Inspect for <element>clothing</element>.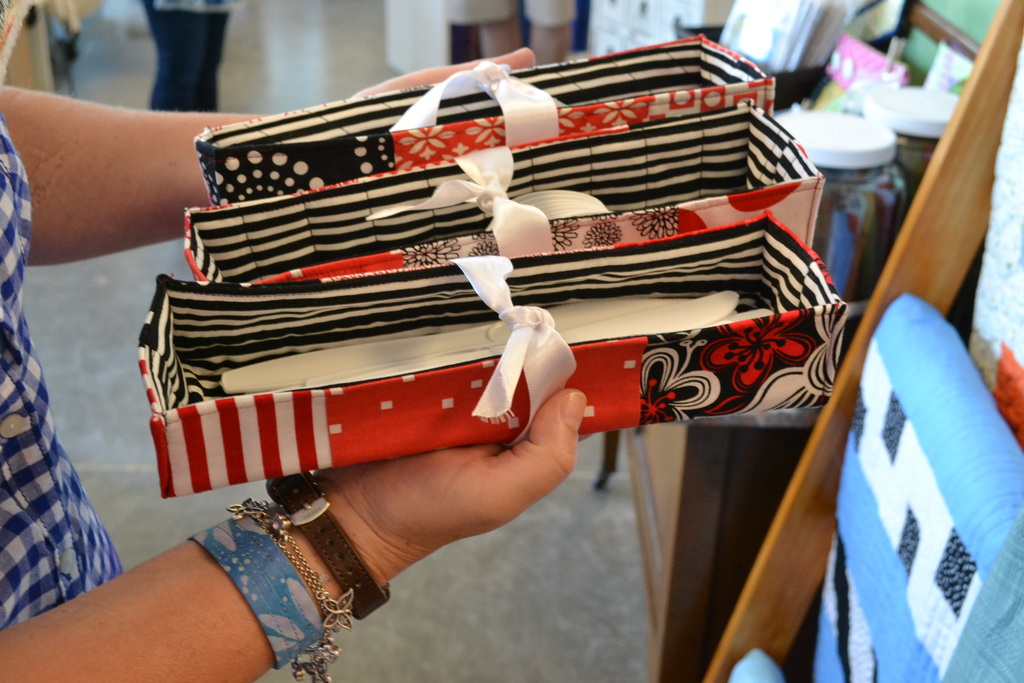
Inspection: crop(0, 117, 122, 633).
